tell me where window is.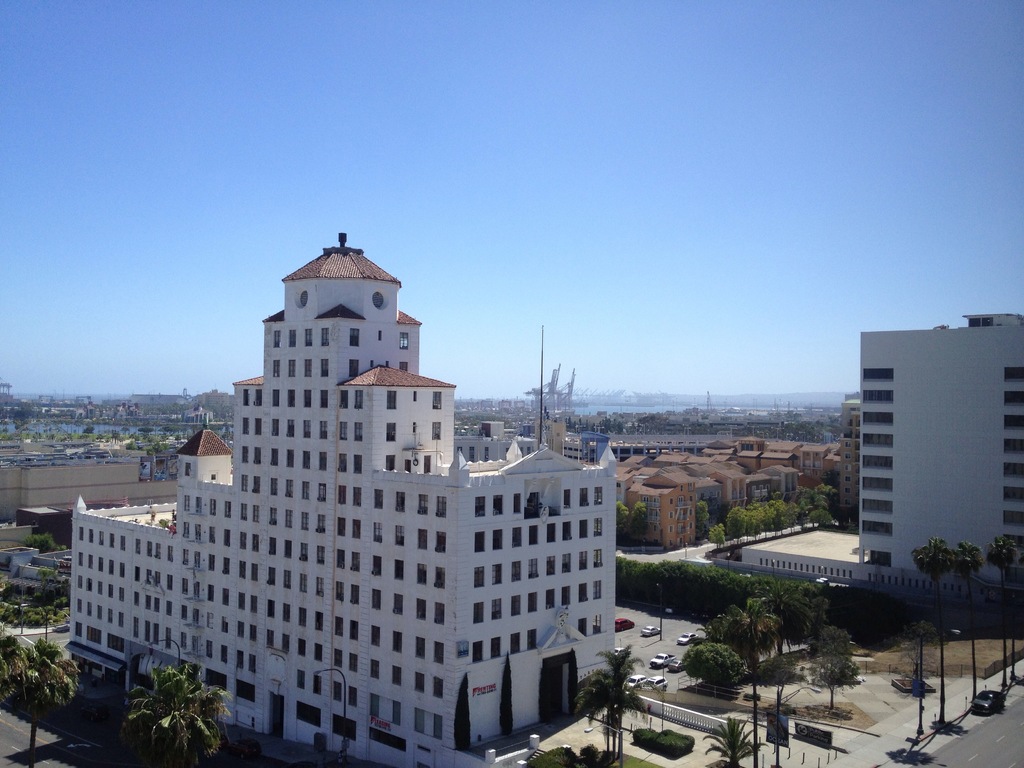
window is at detection(562, 489, 571, 509).
